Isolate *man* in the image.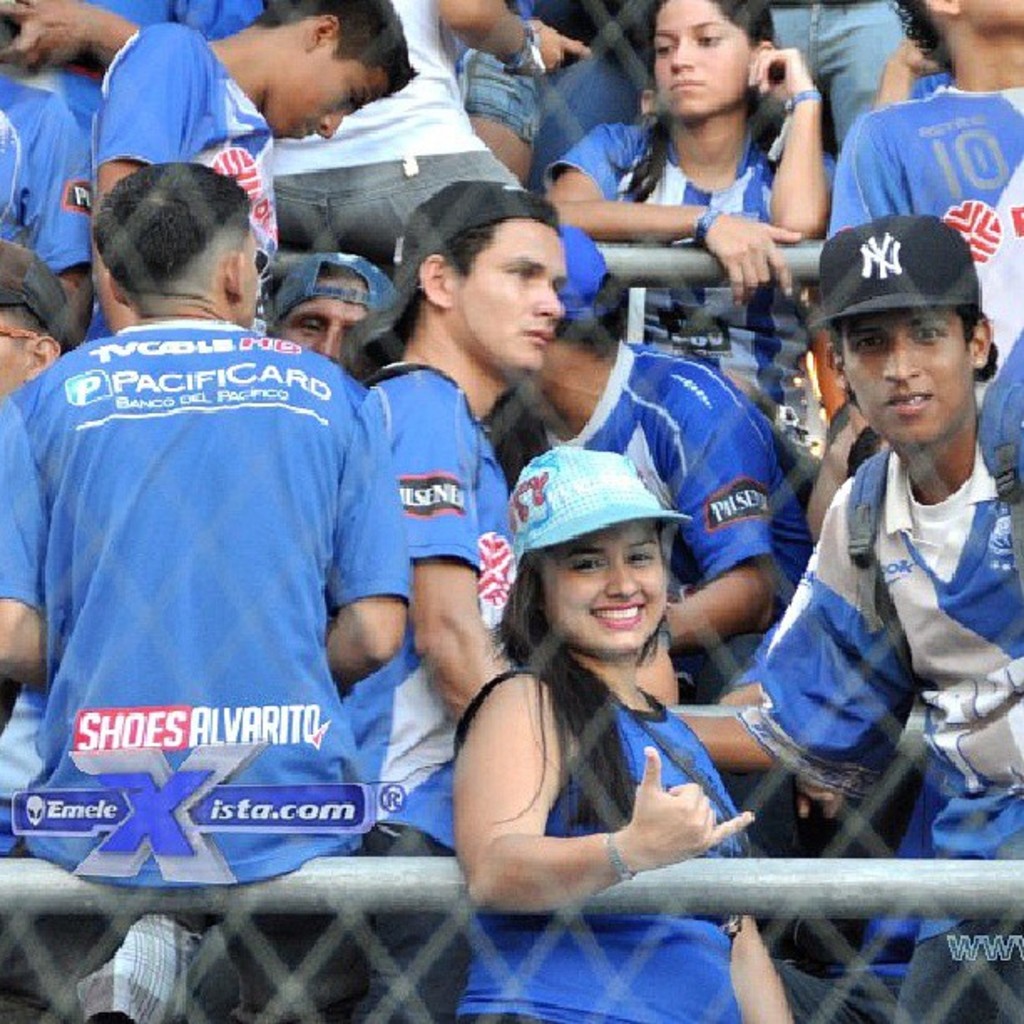
Isolated region: bbox(261, 243, 402, 380).
